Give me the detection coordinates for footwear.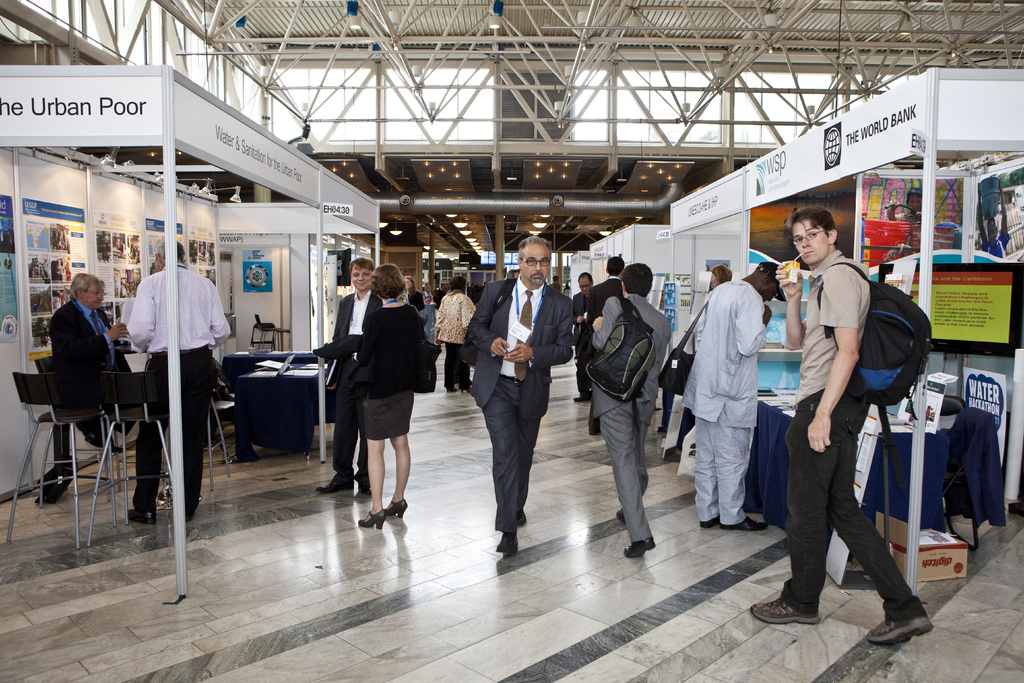
[619, 534, 658, 559].
